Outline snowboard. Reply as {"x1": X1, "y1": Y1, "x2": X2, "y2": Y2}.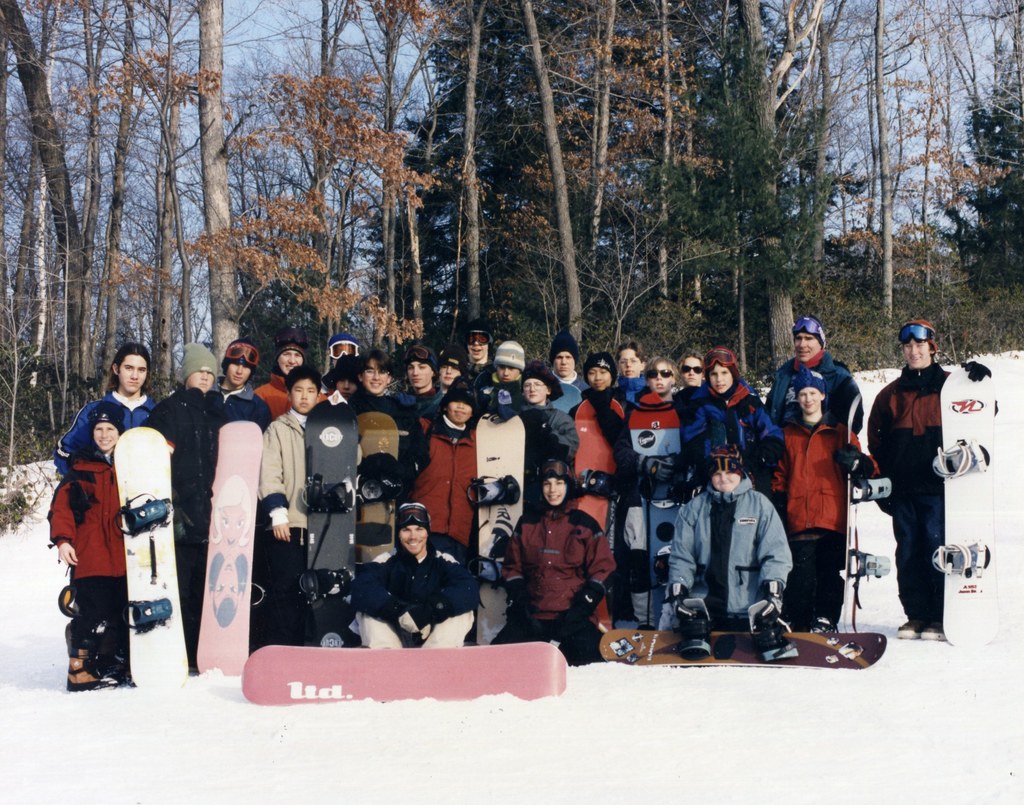
{"x1": 598, "y1": 602, "x2": 885, "y2": 666}.
